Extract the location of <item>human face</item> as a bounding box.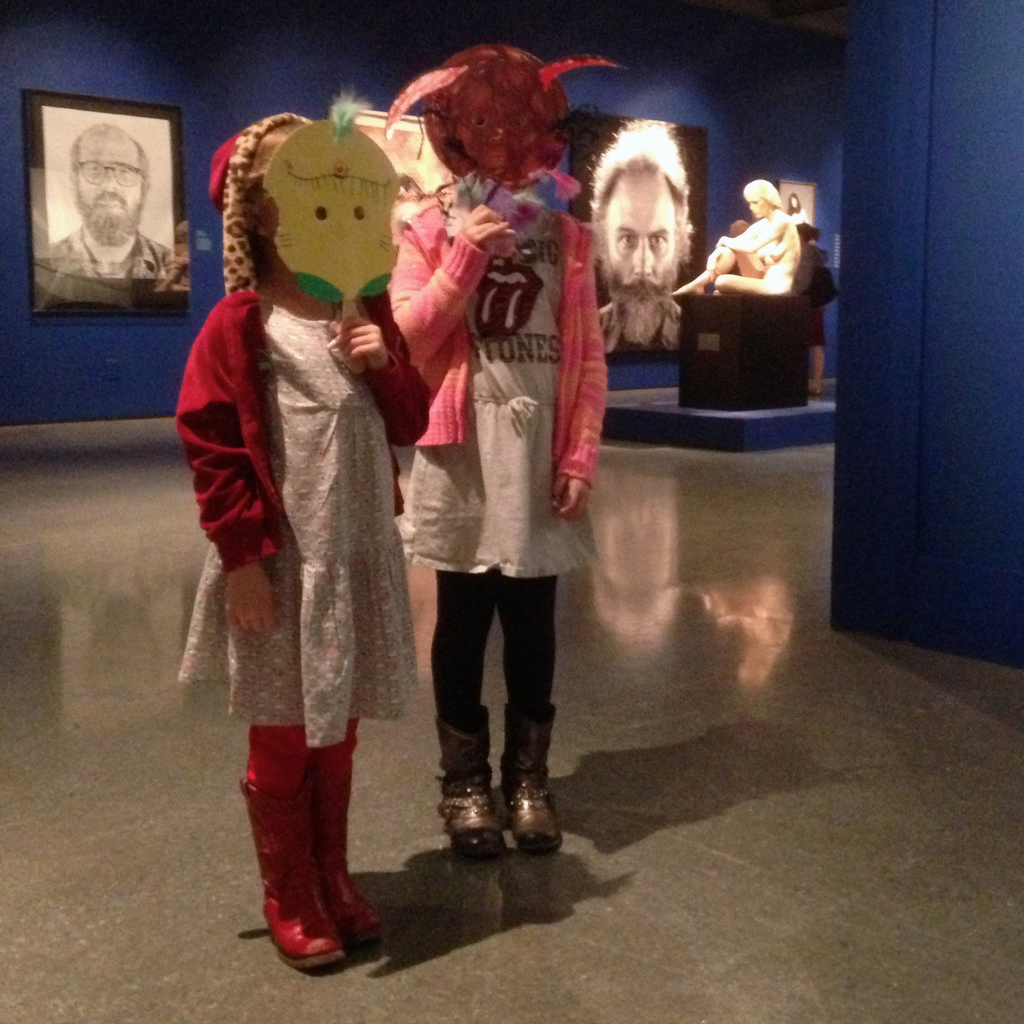
bbox=[745, 195, 767, 218].
